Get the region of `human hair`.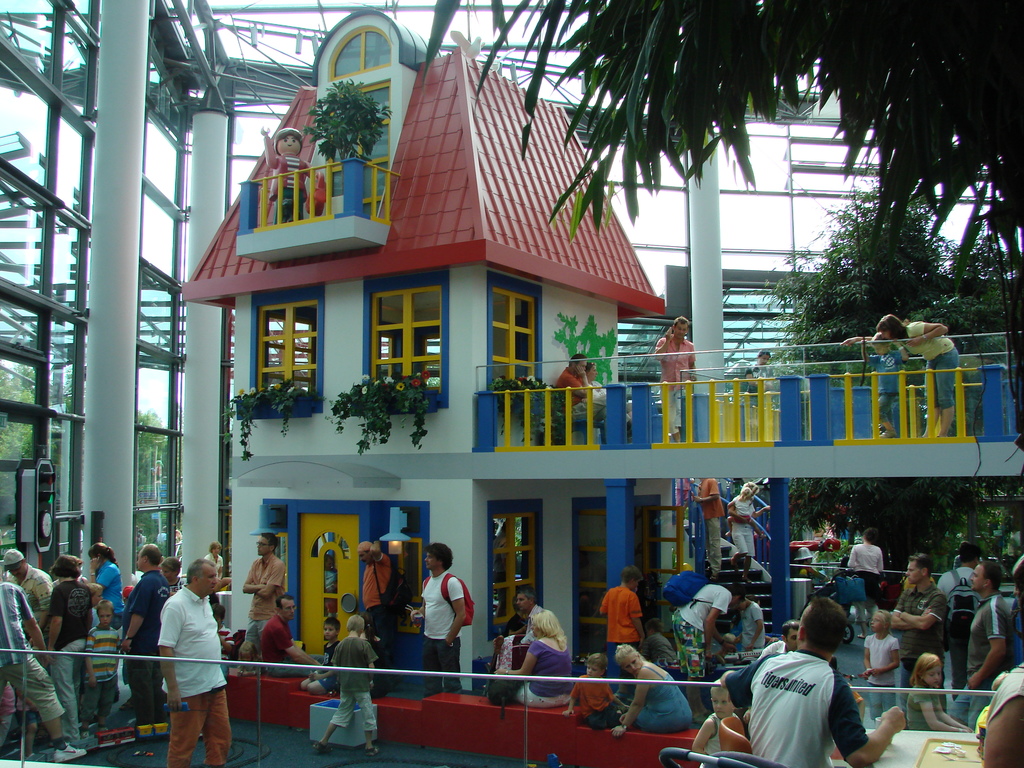
bbox=(877, 312, 907, 342).
